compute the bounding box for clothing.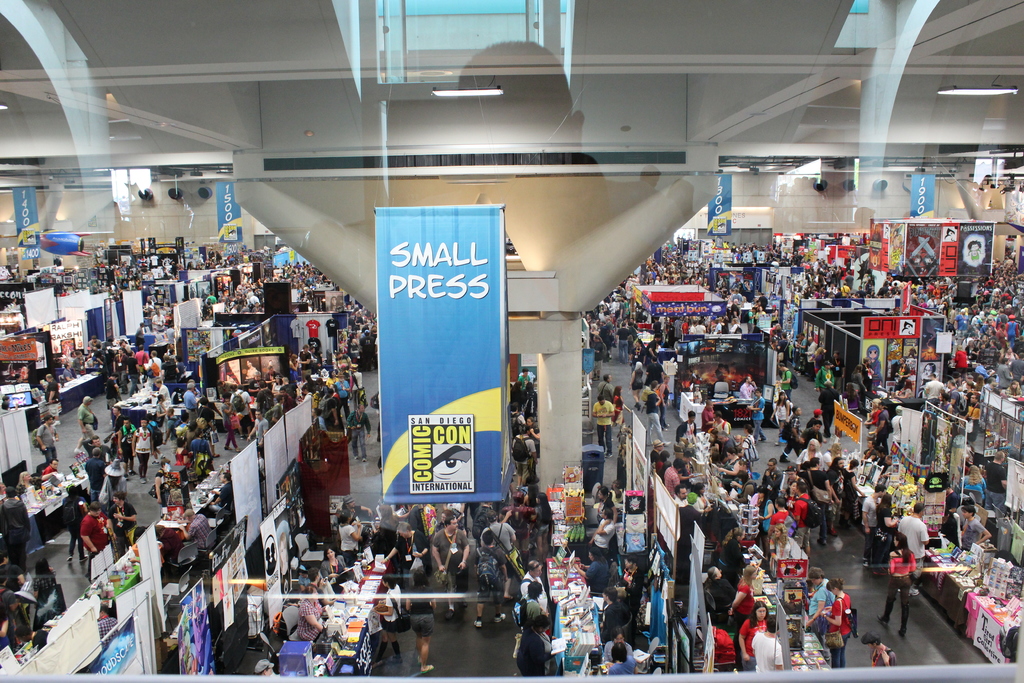
321:555:346:584.
